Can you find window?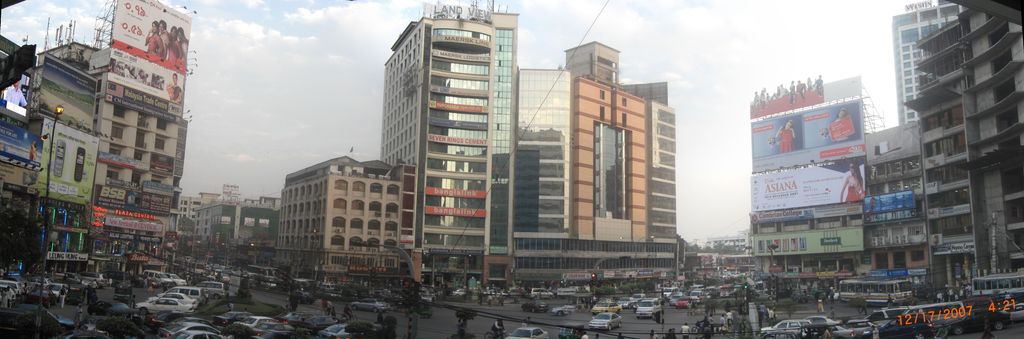
Yes, bounding box: [348, 237, 360, 248].
